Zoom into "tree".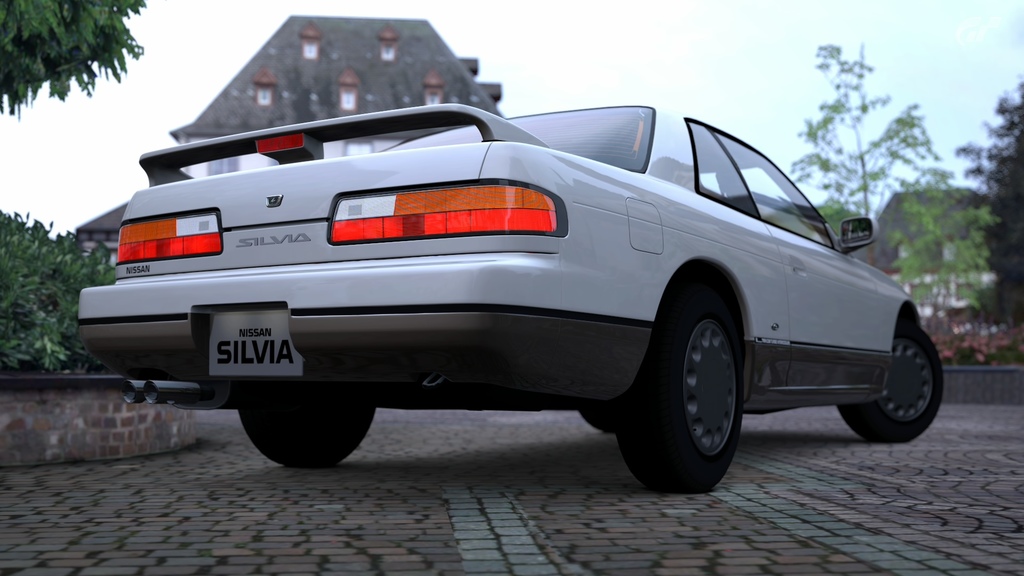
Zoom target: [0, 207, 84, 371].
